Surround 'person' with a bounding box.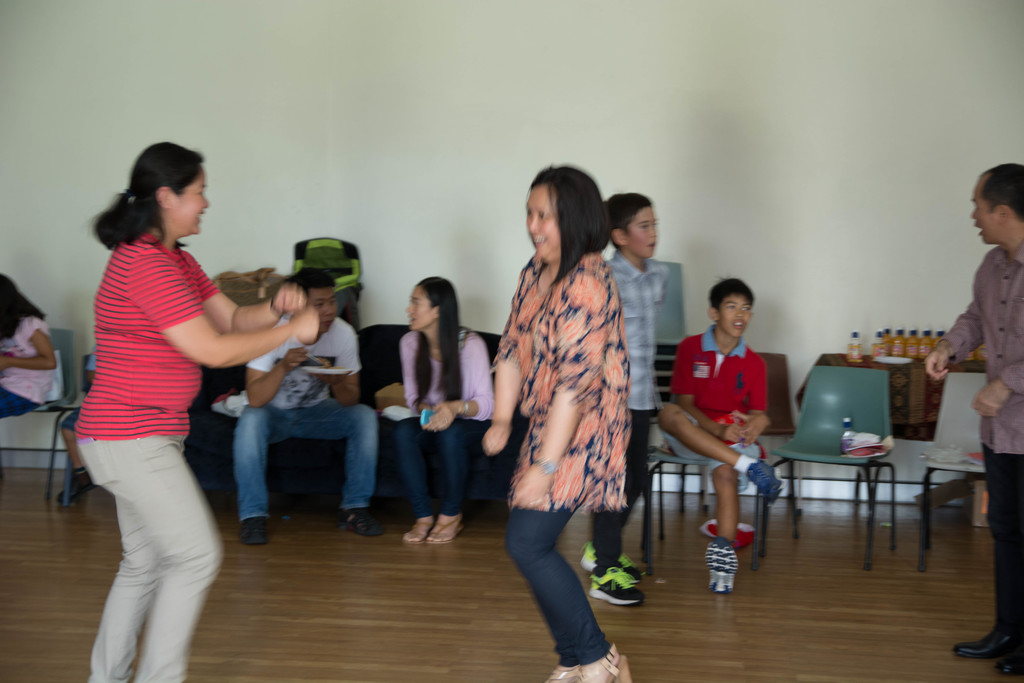
(left=480, top=163, right=630, bottom=682).
